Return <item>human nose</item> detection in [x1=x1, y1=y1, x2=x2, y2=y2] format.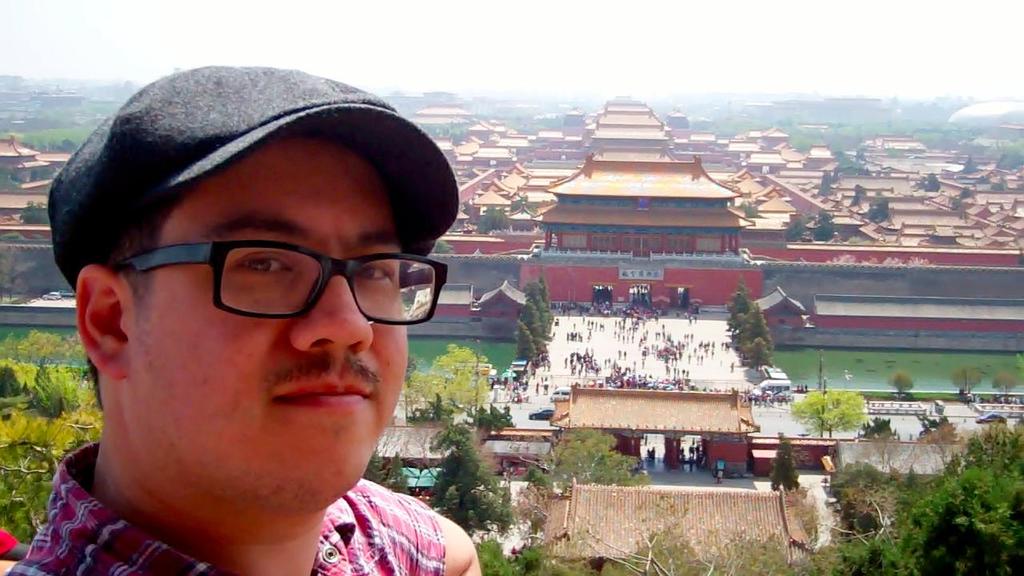
[x1=287, y1=268, x2=374, y2=356].
